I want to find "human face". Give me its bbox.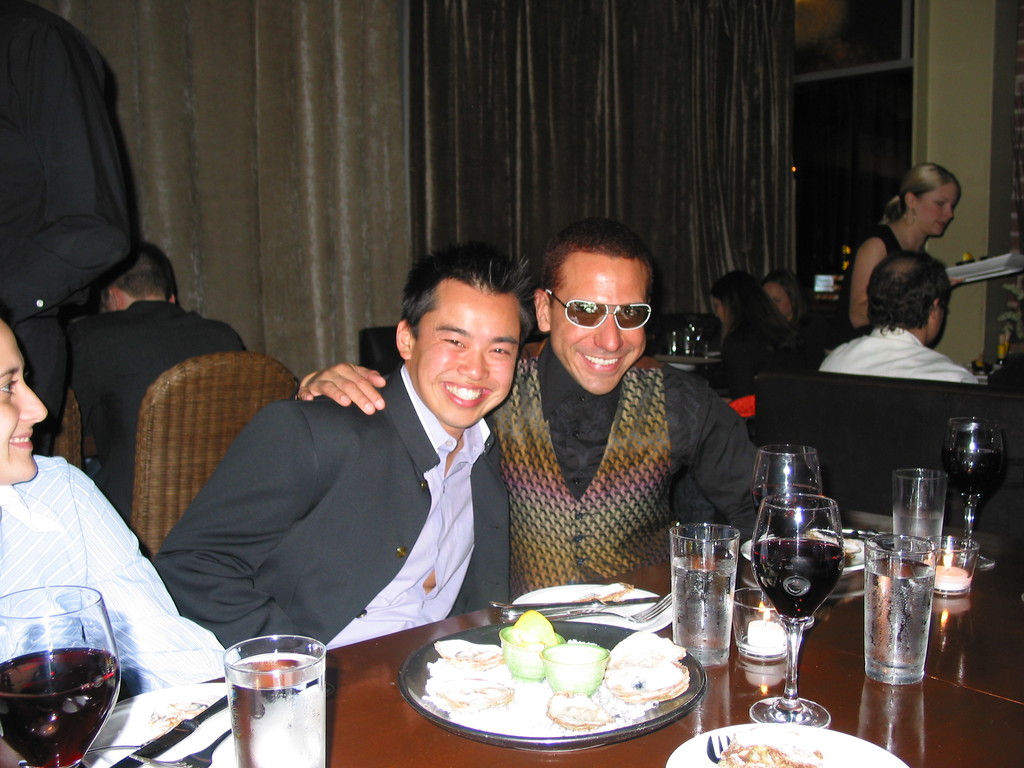
crop(0, 318, 48, 485).
